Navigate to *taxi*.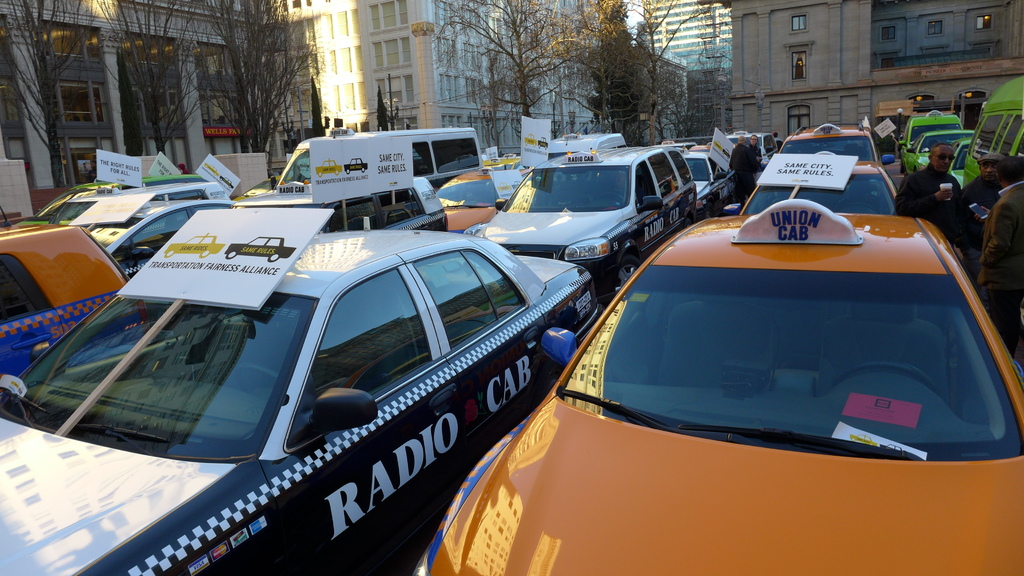
Navigation target: 467,147,696,311.
